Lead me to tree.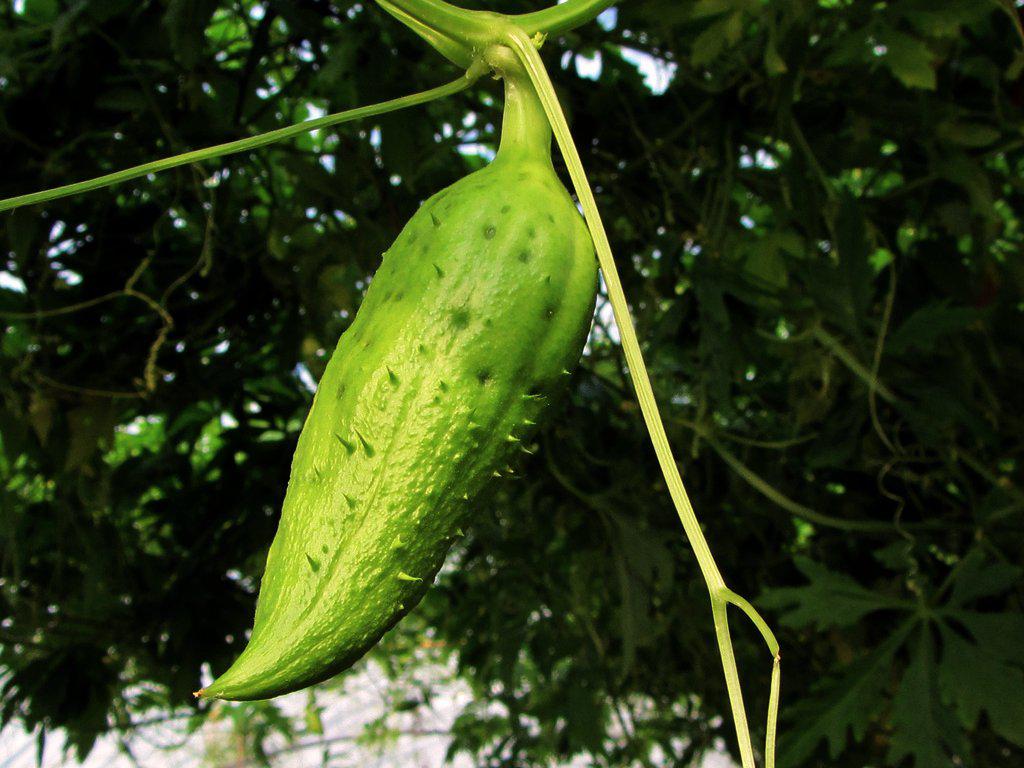
Lead to (0,0,1023,767).
